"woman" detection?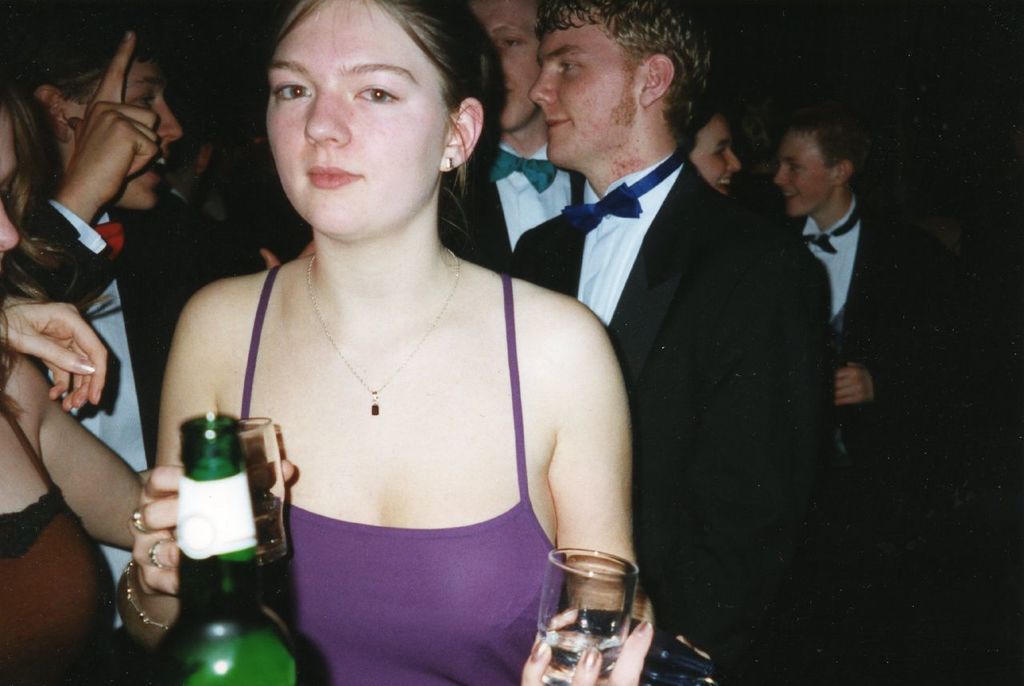
<box>0,59,138,685</box>
